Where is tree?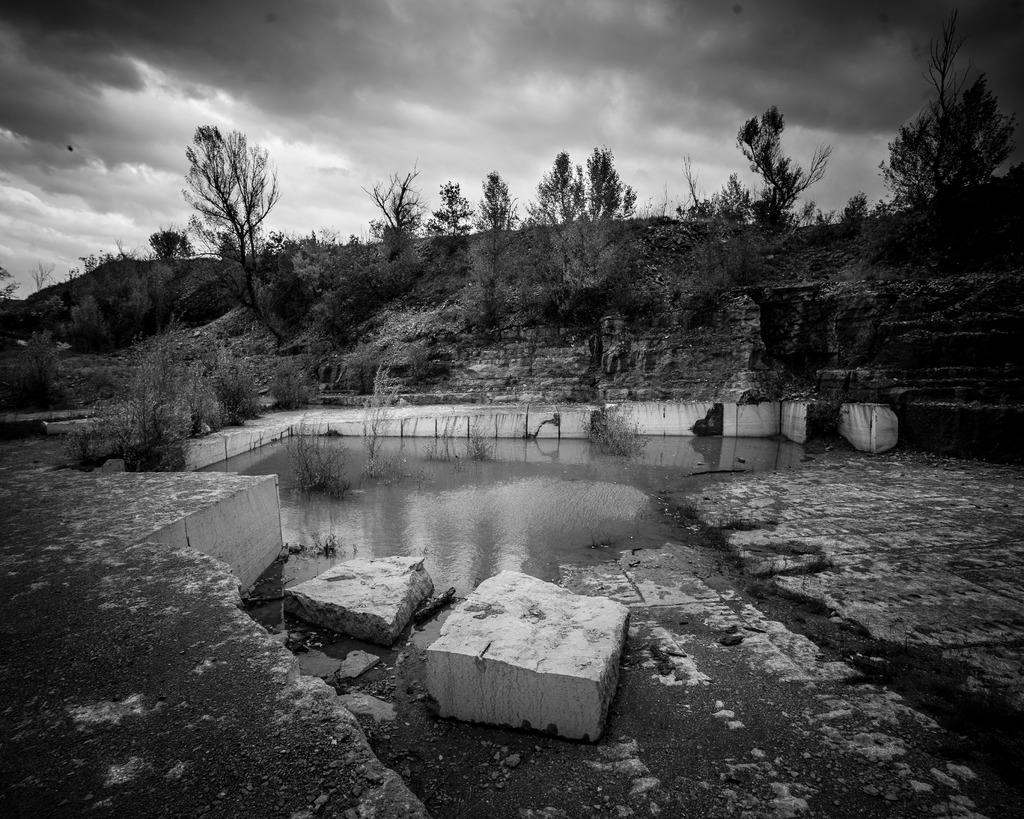
165,122,282,315.
